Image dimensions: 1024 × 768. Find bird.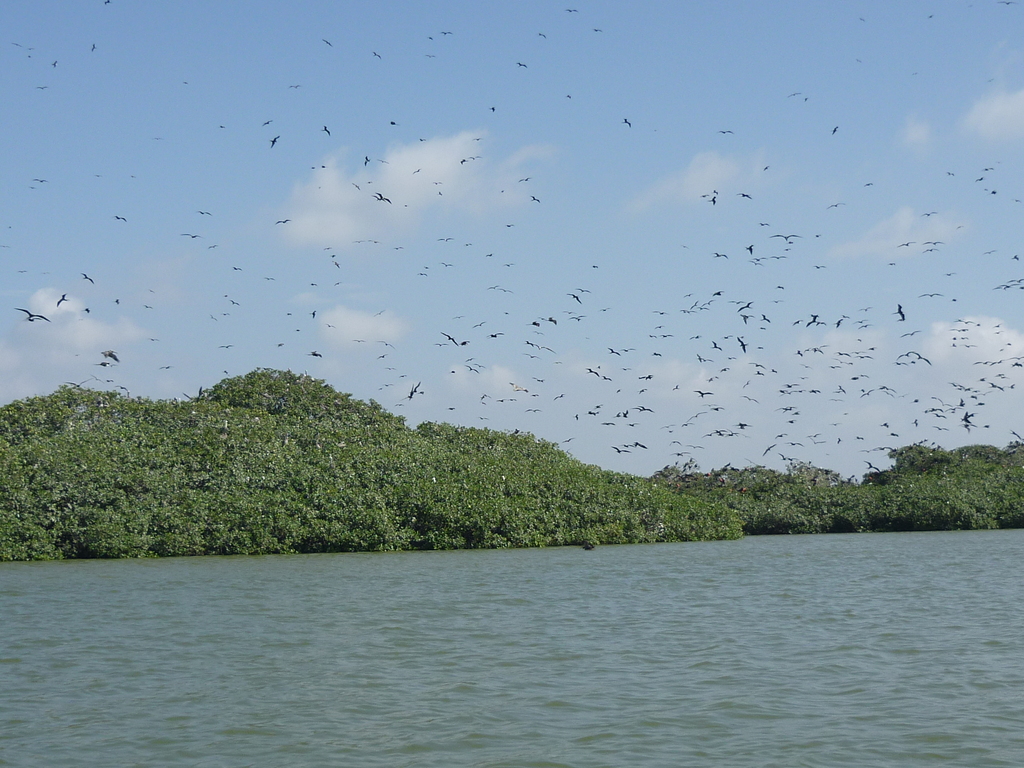
box(515, 63, 528, 72).
